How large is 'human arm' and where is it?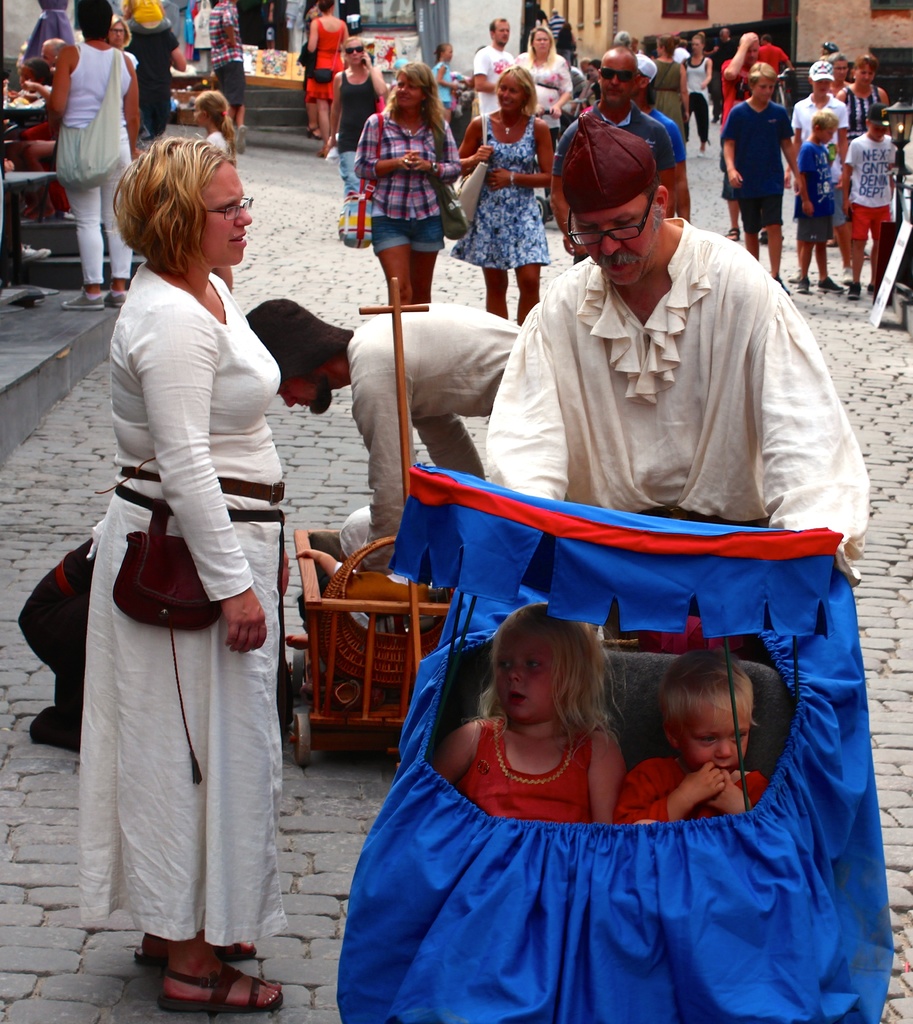
Bounding box: box(462, 104, 499, 171).
